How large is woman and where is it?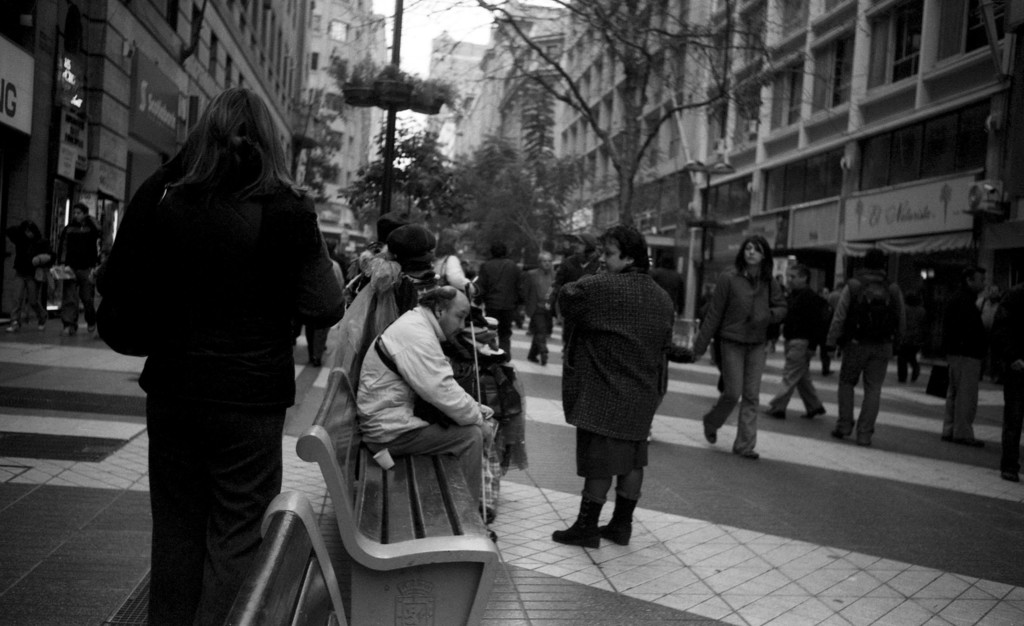
Bounding box: [84, 77, 349, 625].
